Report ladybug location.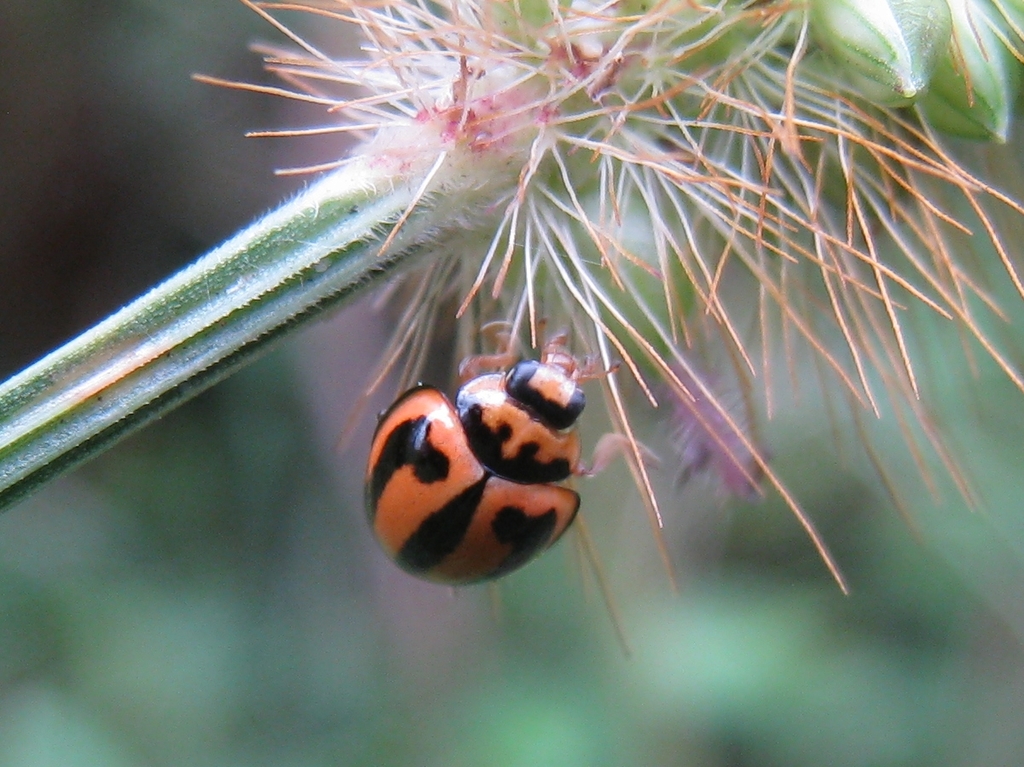
Report: <box>356,339,632,597</box>.
